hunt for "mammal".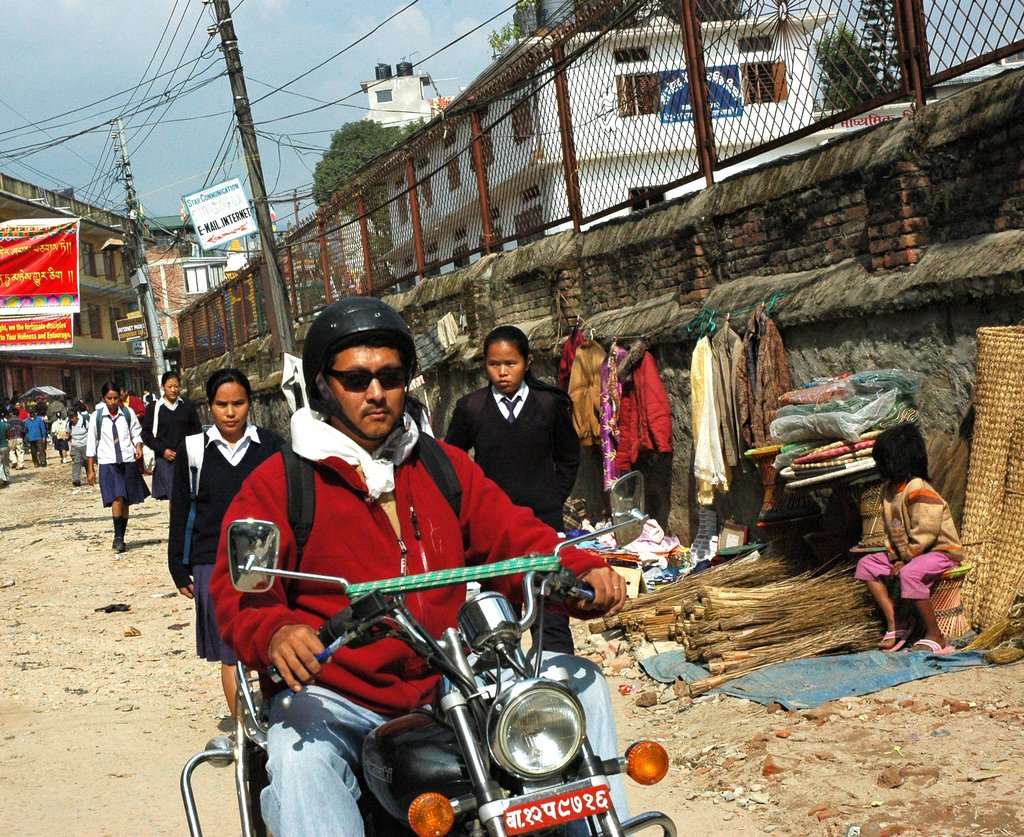
Hunted down at (left=144, top=377, right=200, bottom=510).
